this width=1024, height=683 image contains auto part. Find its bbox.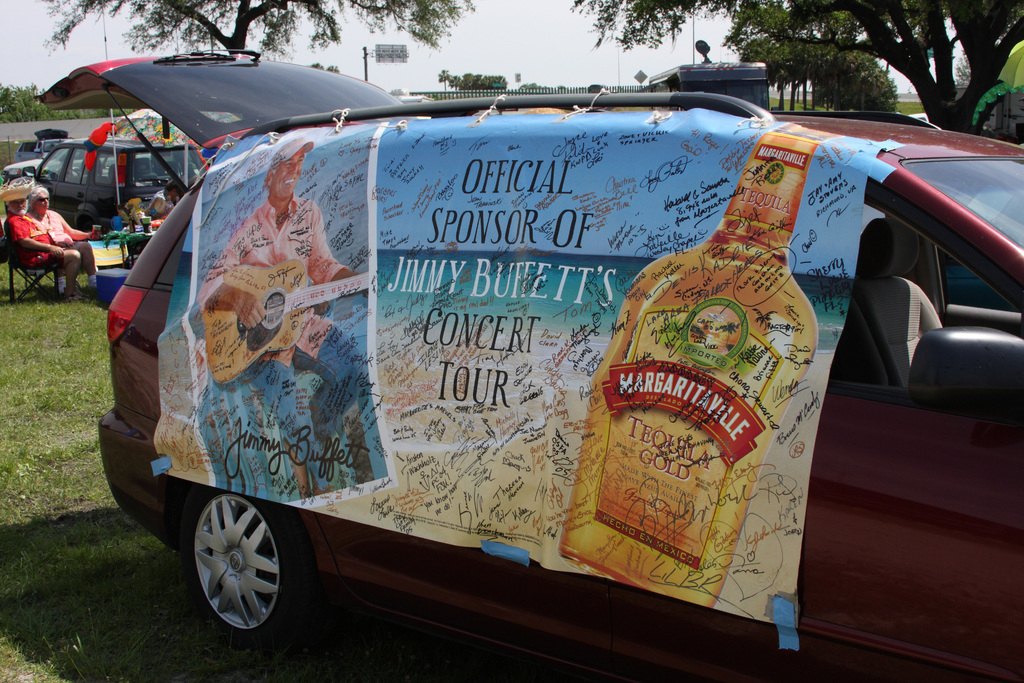
bbox(836, 179, 1020, 385).
